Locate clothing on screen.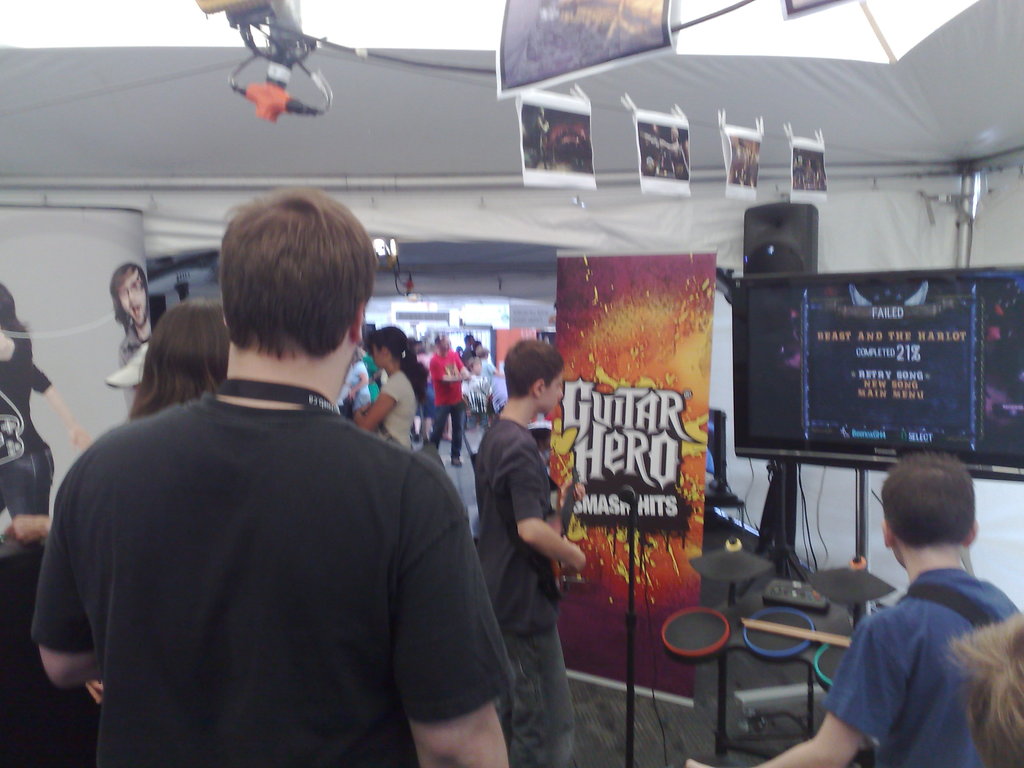
On screen at [x1=486, y1=362, x2=504, y2=397].
